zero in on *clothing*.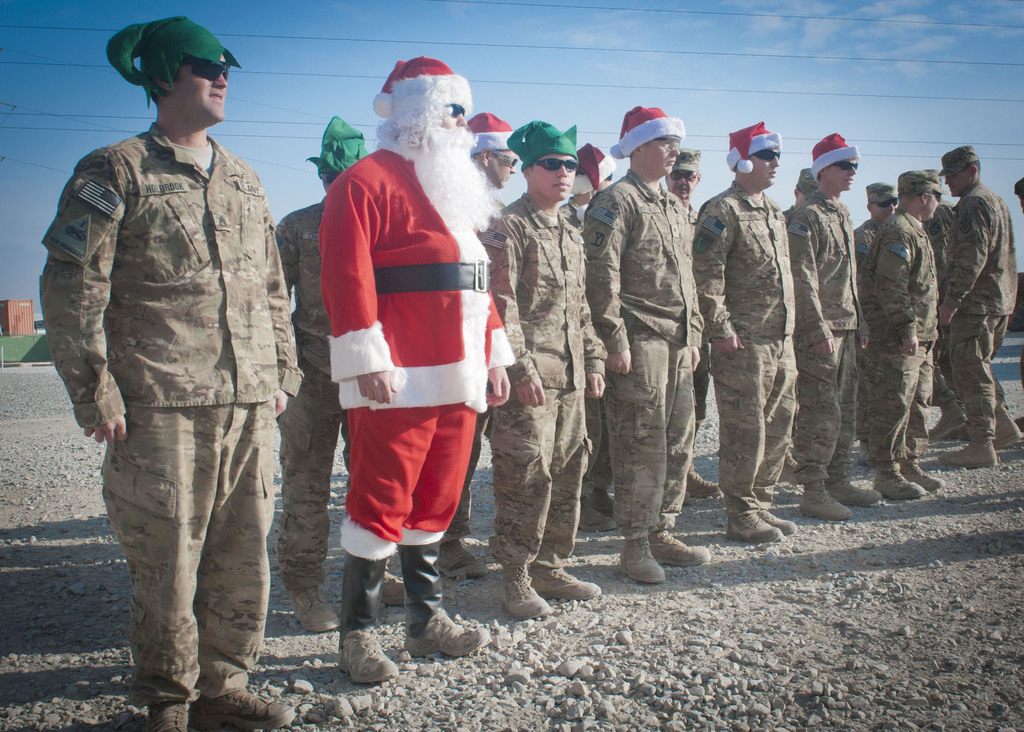
Zeroed in: bbox=[578, 162, 712, 549].
